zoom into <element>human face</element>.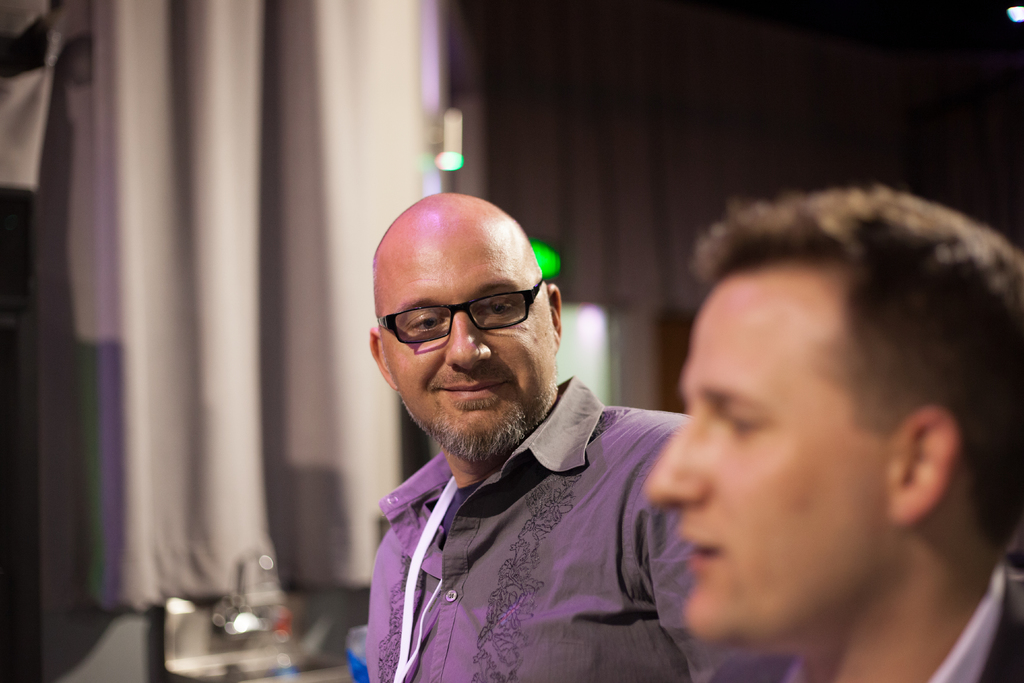
Zoom target: <bbox>380, 235, 556, 459</bbox>.
